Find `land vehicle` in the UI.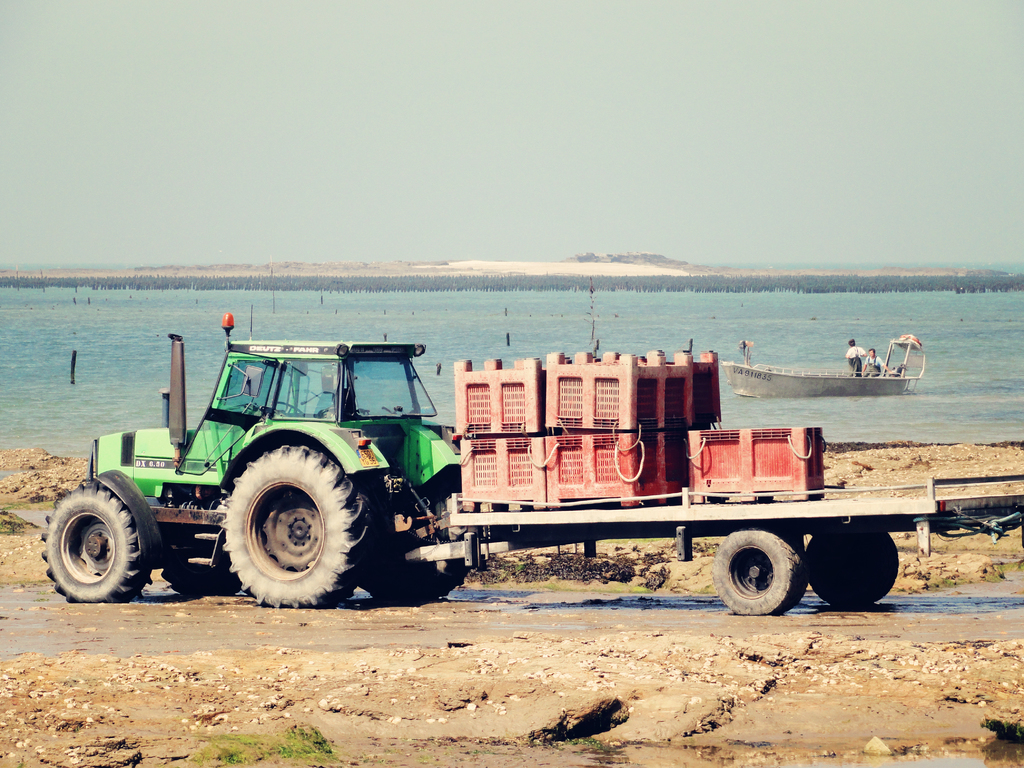
UI element at region(32, 303, 1023, 605).
